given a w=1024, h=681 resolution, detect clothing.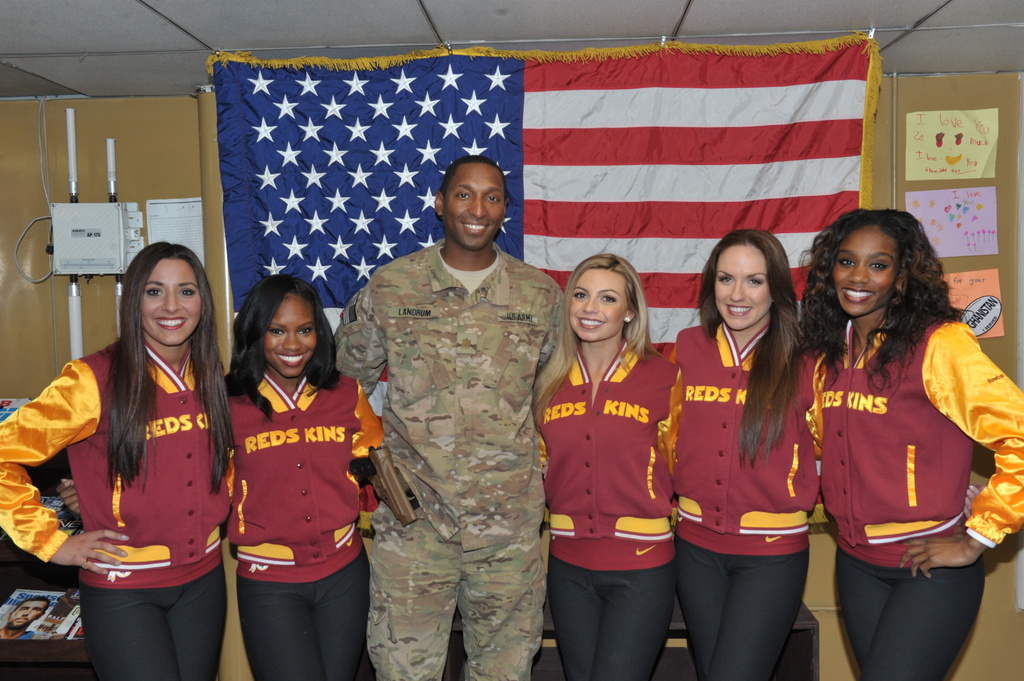
(left=227, top=362, right=423, bottom=680).
